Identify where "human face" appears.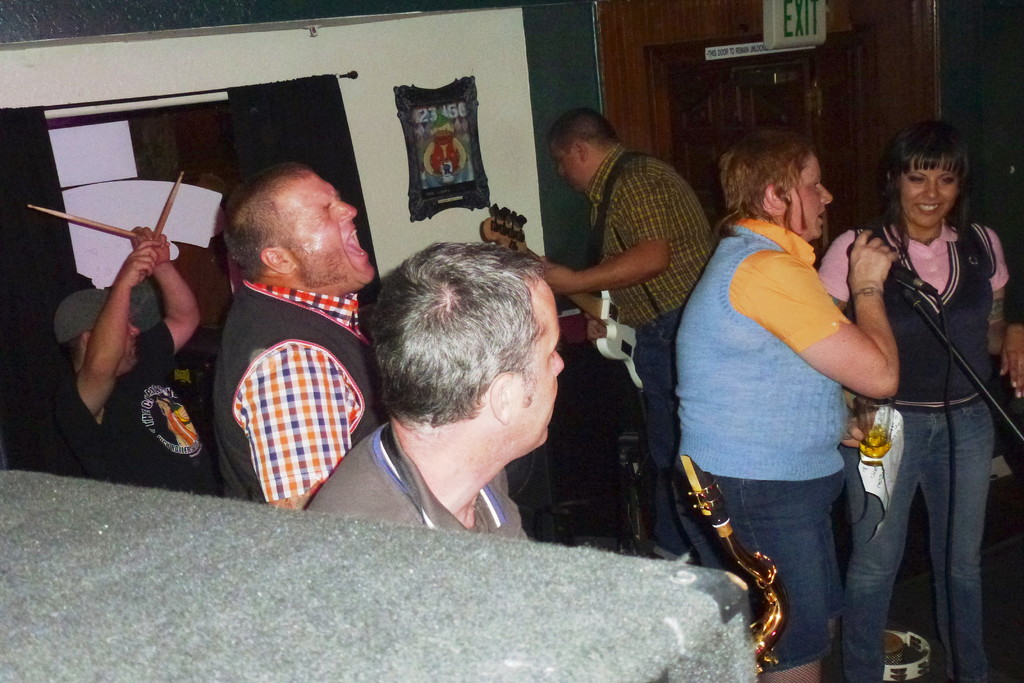
Appears at locate(515, 315, 562, 444).
